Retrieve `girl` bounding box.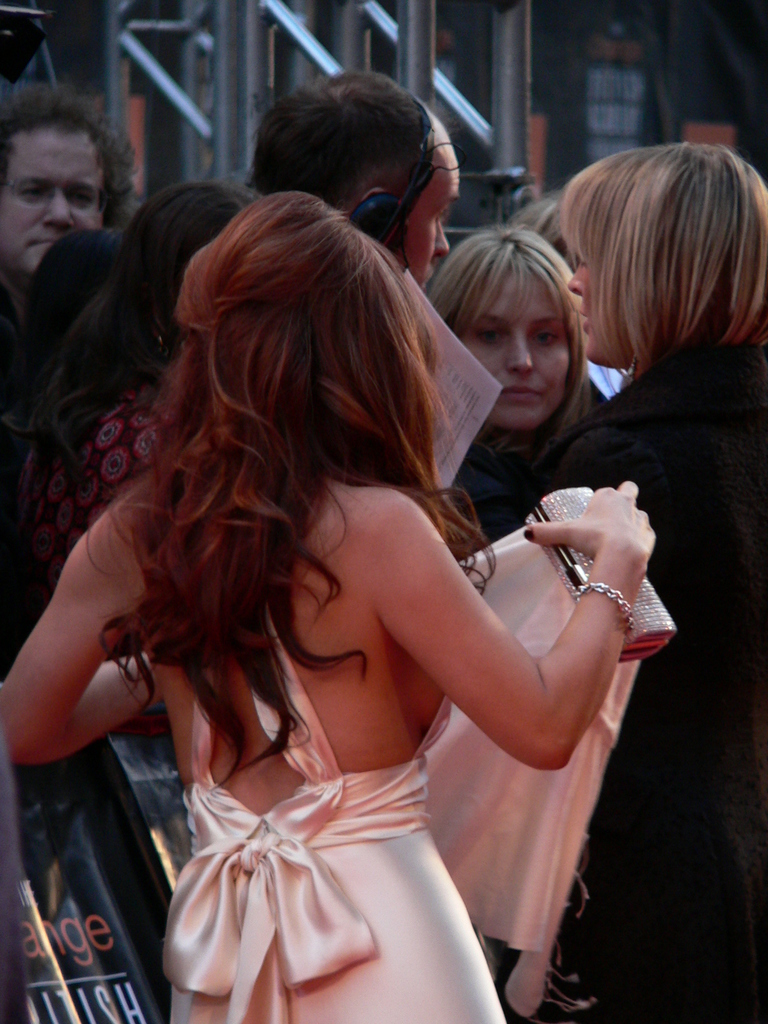
Bounding box: 420/227/590/542.
